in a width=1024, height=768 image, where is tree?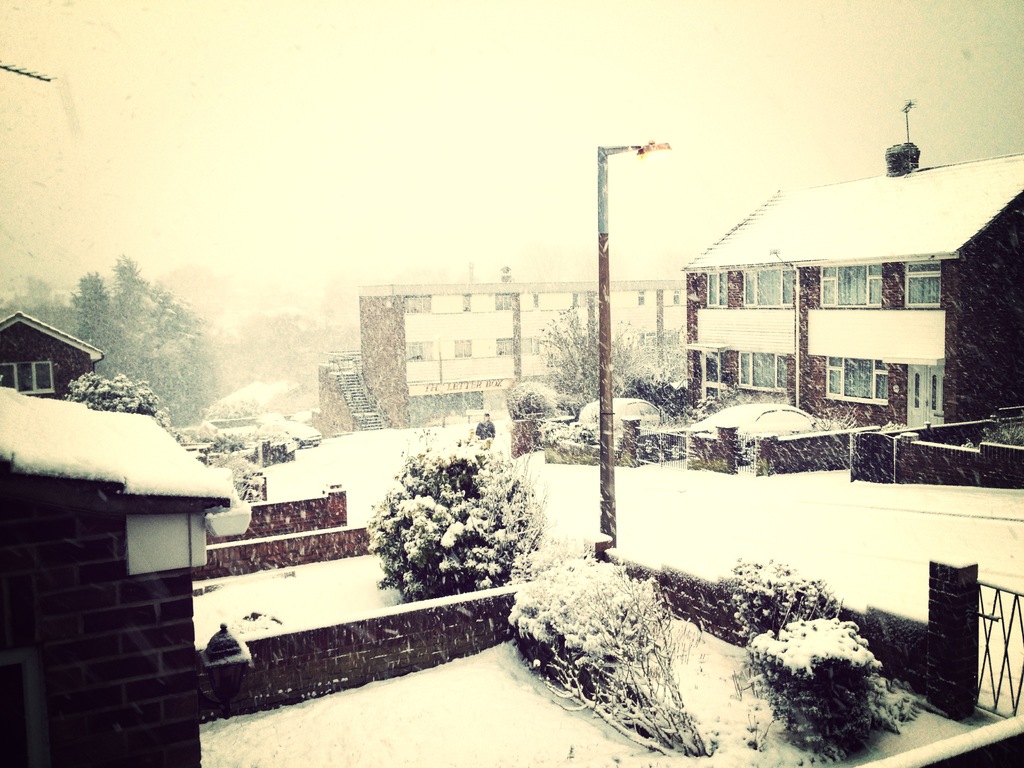
(721, 558, 922, 755).
